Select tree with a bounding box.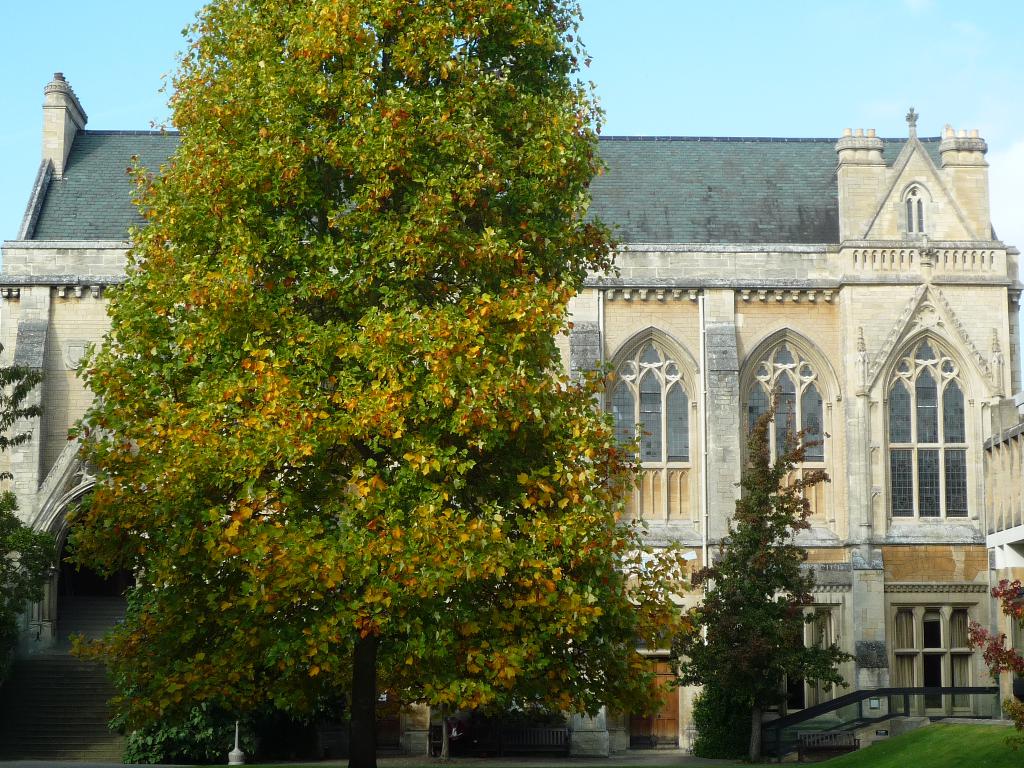
{"left": 26, "top": 6, "right": 696, "bottom": 703}.
